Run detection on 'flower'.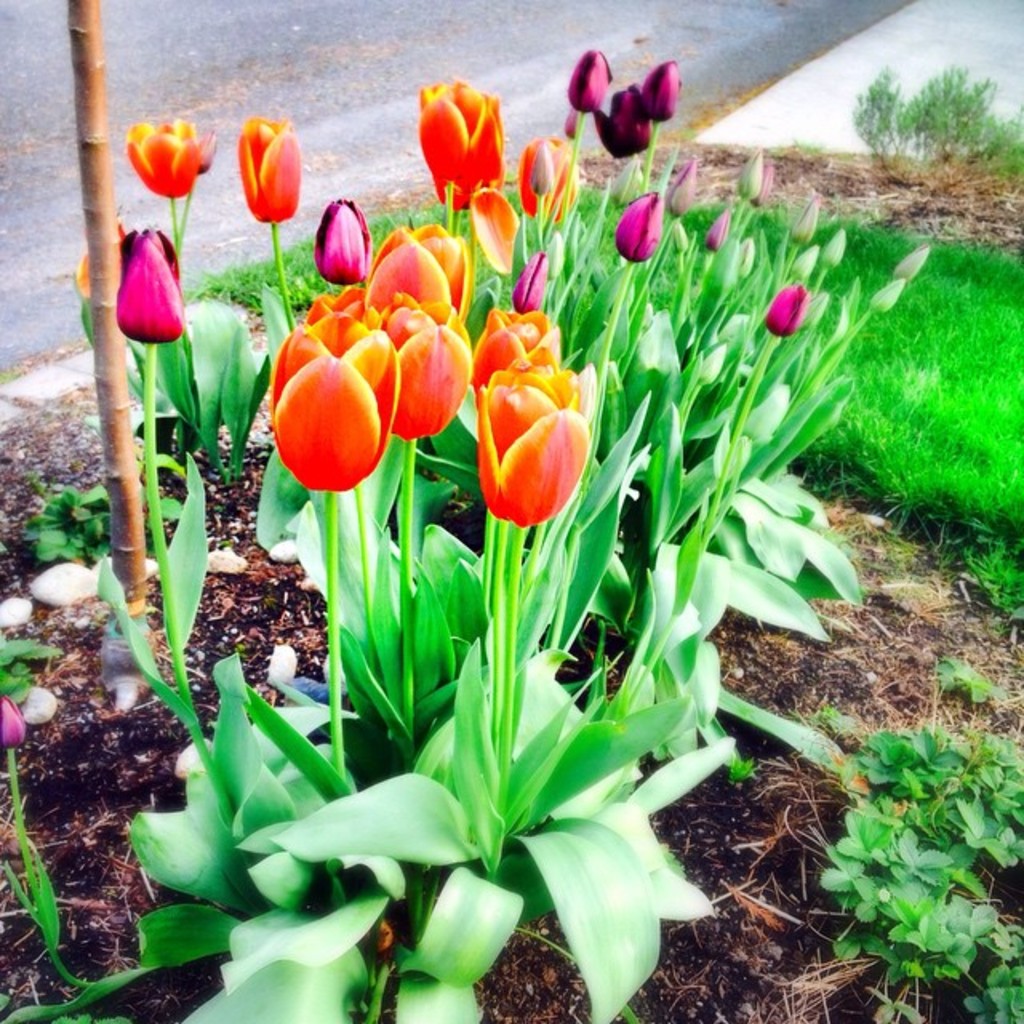
Result: (608, 202, 666, 274).
